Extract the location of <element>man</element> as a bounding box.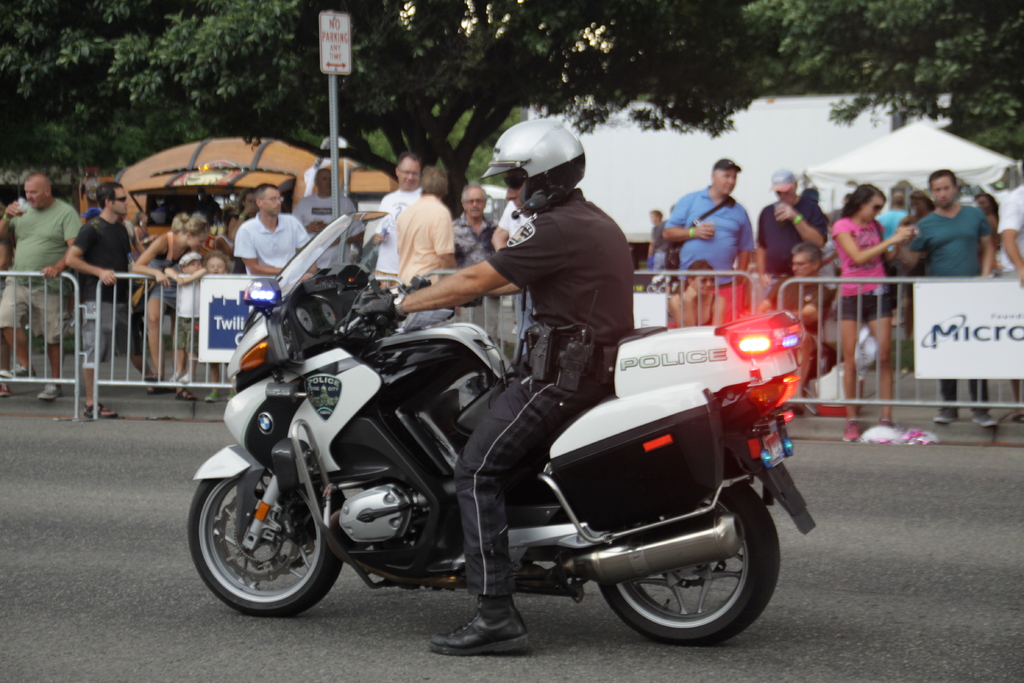
(left=662, top=158, right=753, bottom=323).
